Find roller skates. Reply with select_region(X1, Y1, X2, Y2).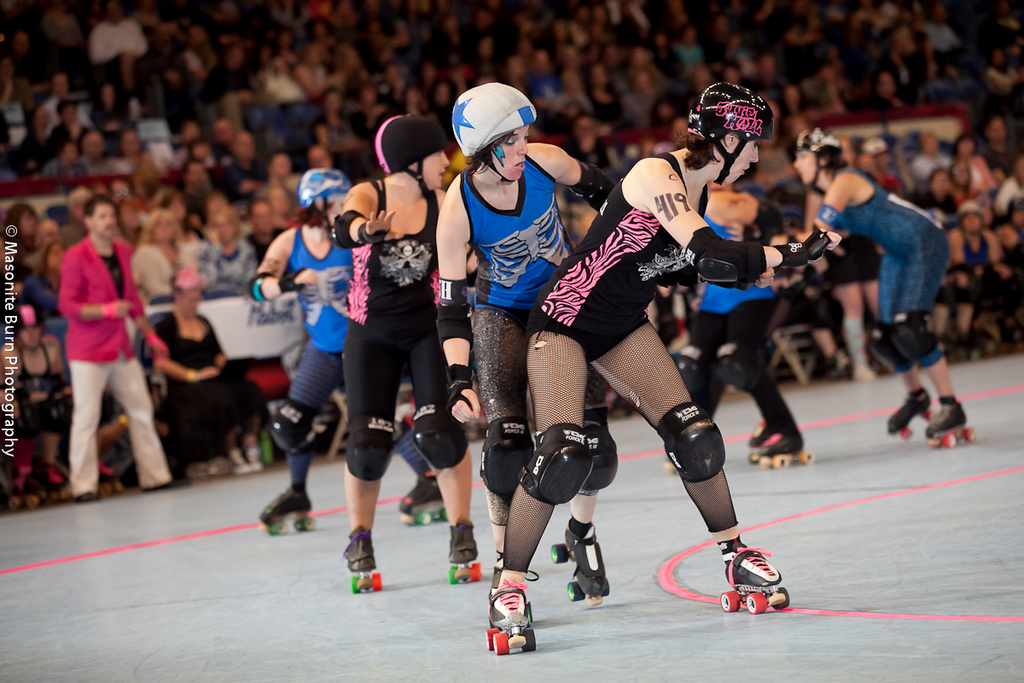
select_region(345, 525, 383, 593).
